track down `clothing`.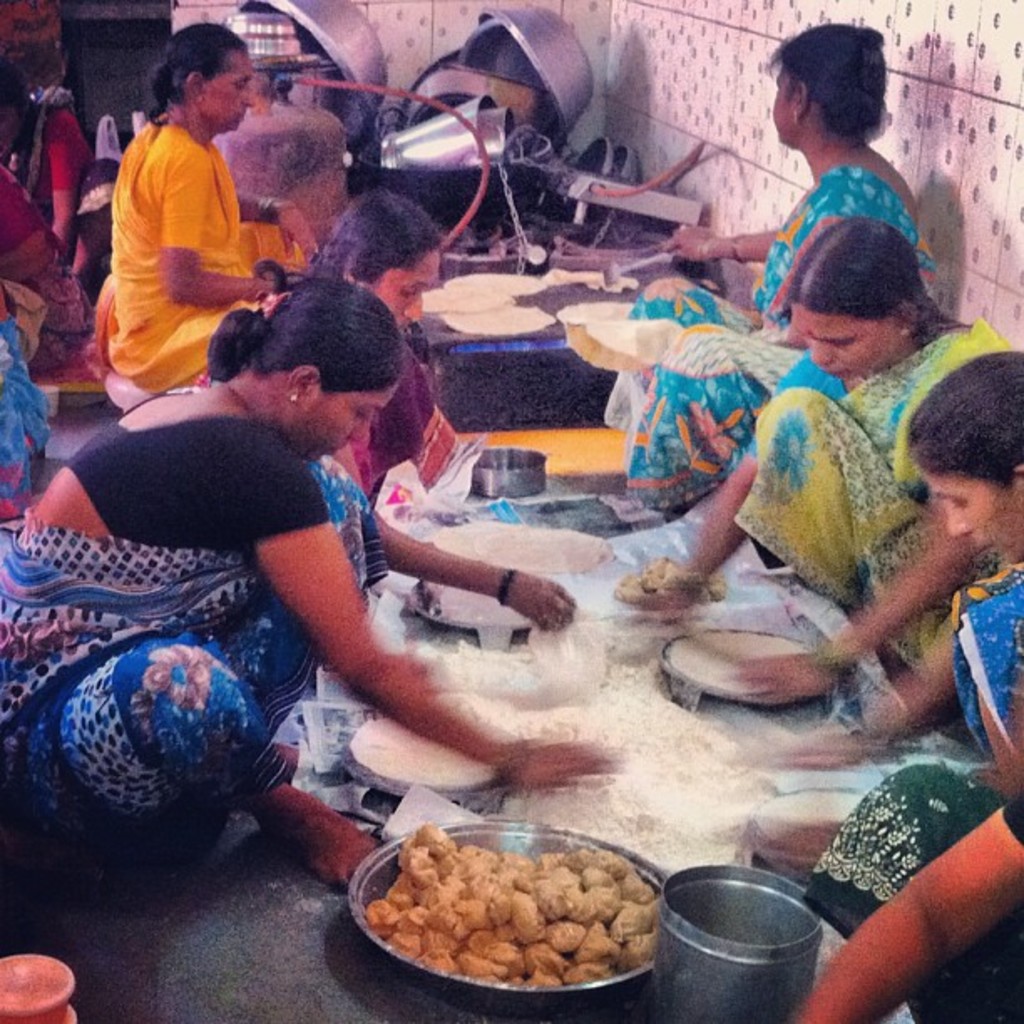
Tracked to BBox(592, 164, 950, 519).
